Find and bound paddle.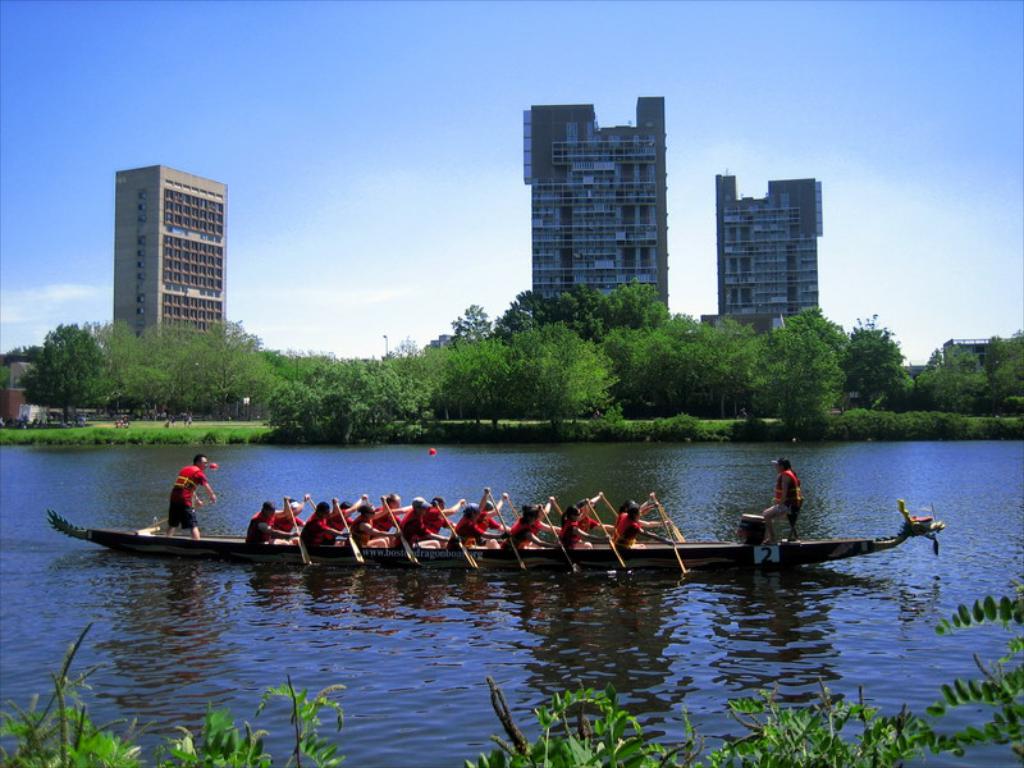
Bound: [655,494,689,581].
